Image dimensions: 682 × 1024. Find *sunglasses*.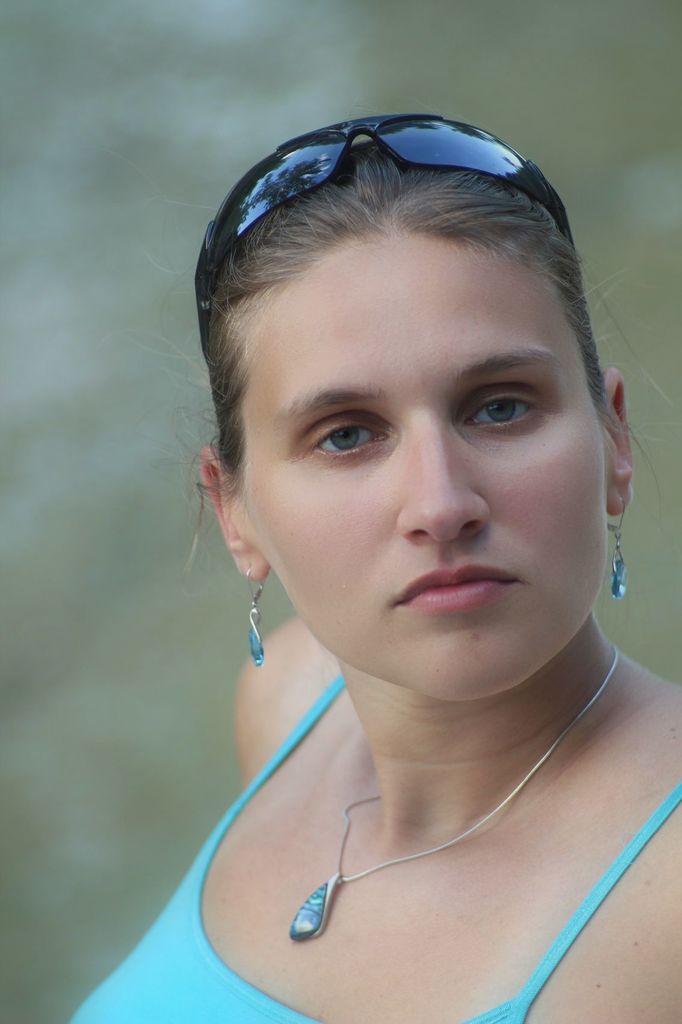
[189,108,578,362].
